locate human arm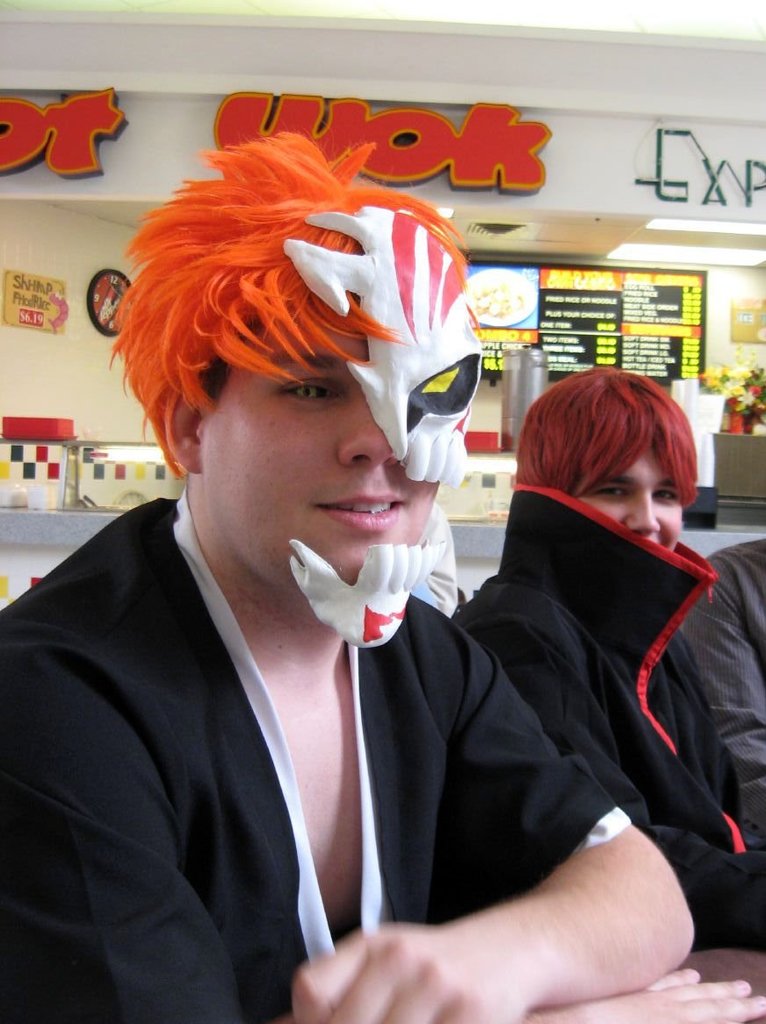
(x1=684, y1=542, x2=765, y2=847)
